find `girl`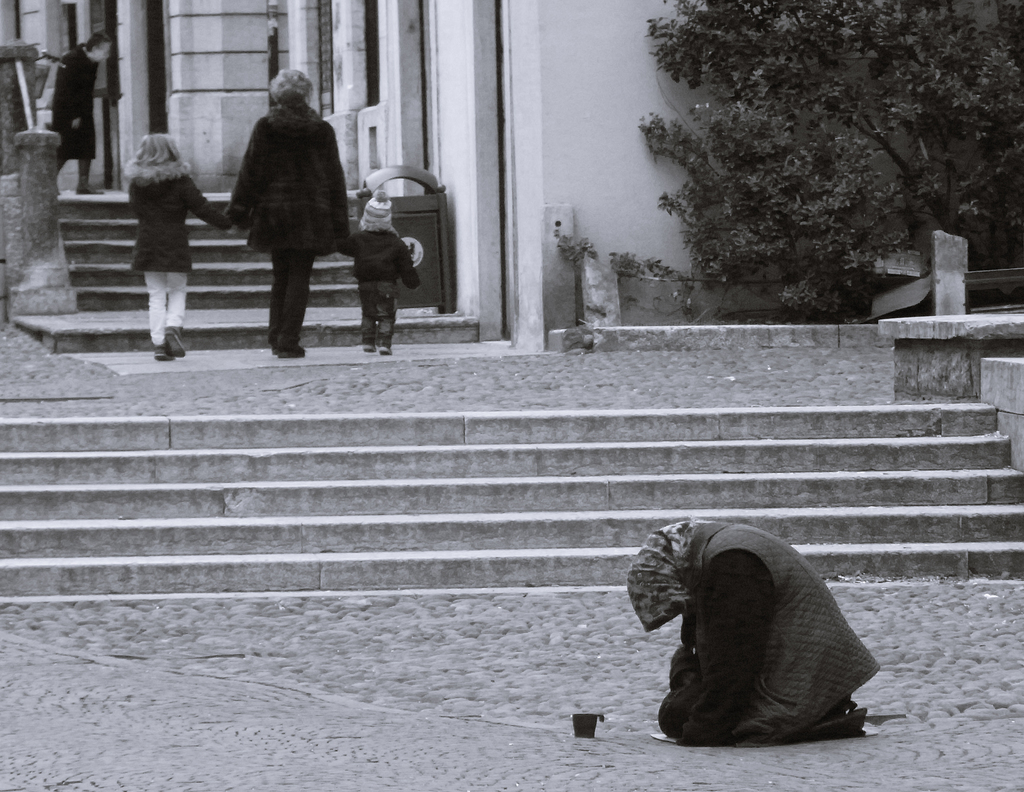
340,190,418,350
